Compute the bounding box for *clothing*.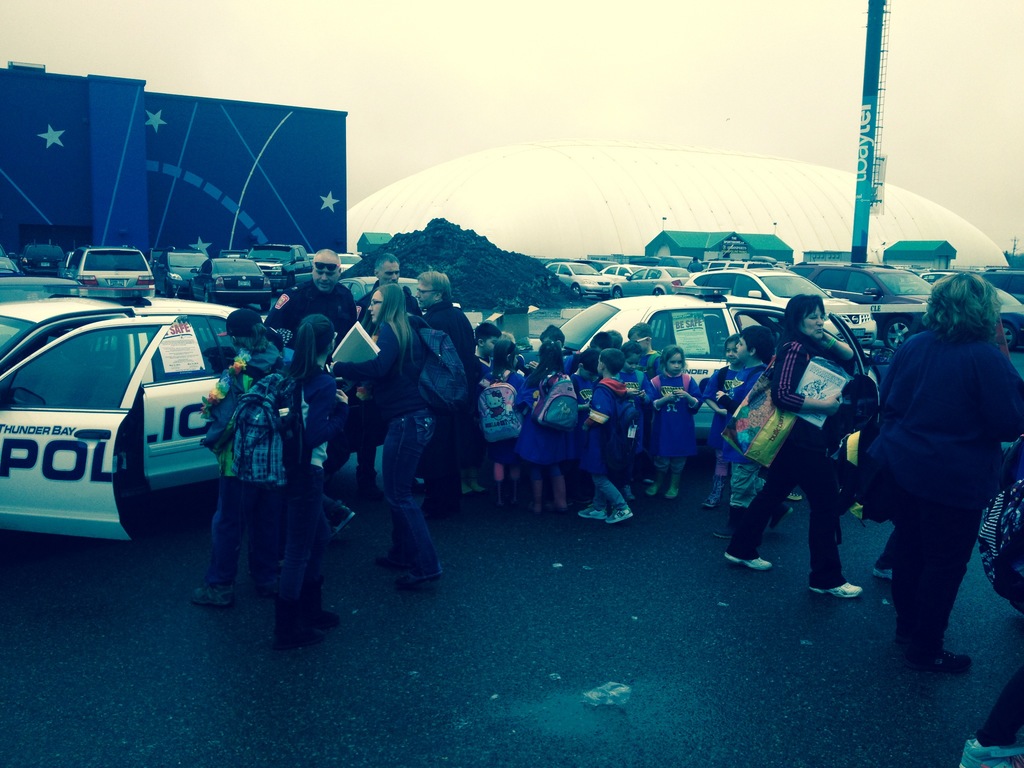
pyautogui.locateOnScreen(360, 303, 451, 602).
